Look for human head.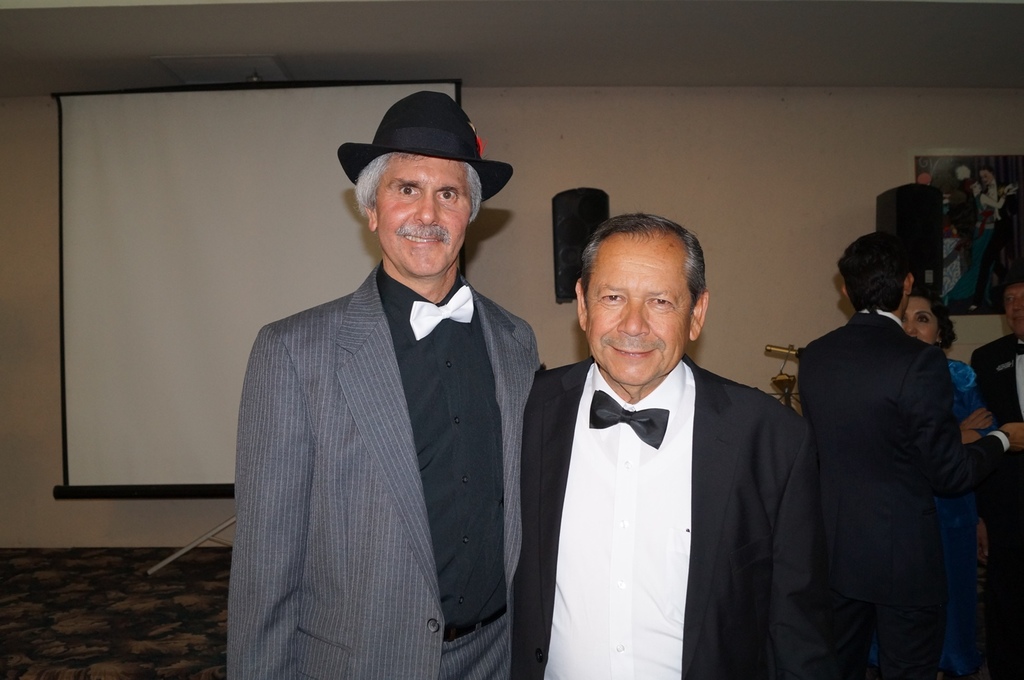
Found: 564,212,729,373.
